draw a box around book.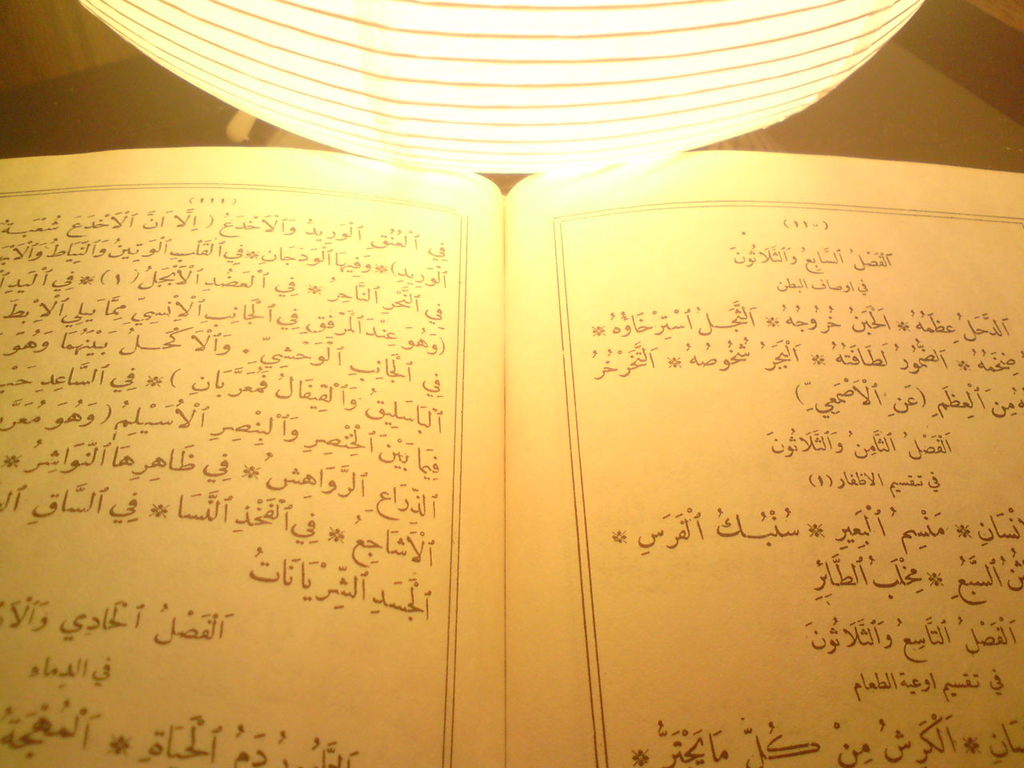
(left=0, top=143, right=1023, bottom=767).
